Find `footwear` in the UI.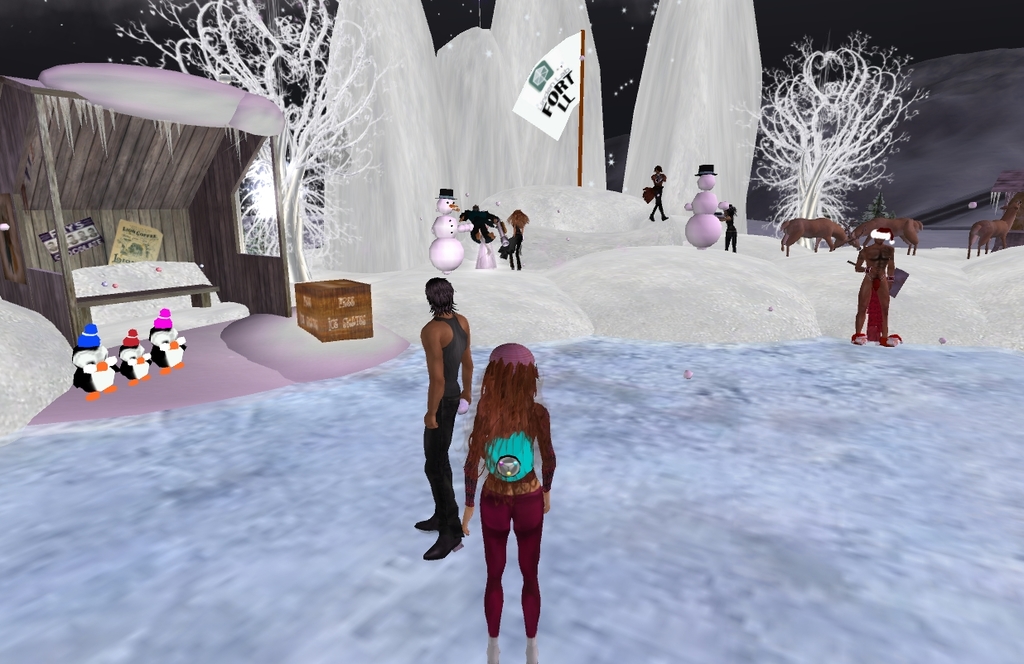
UI element at locate(484, 634, 500, 663).
